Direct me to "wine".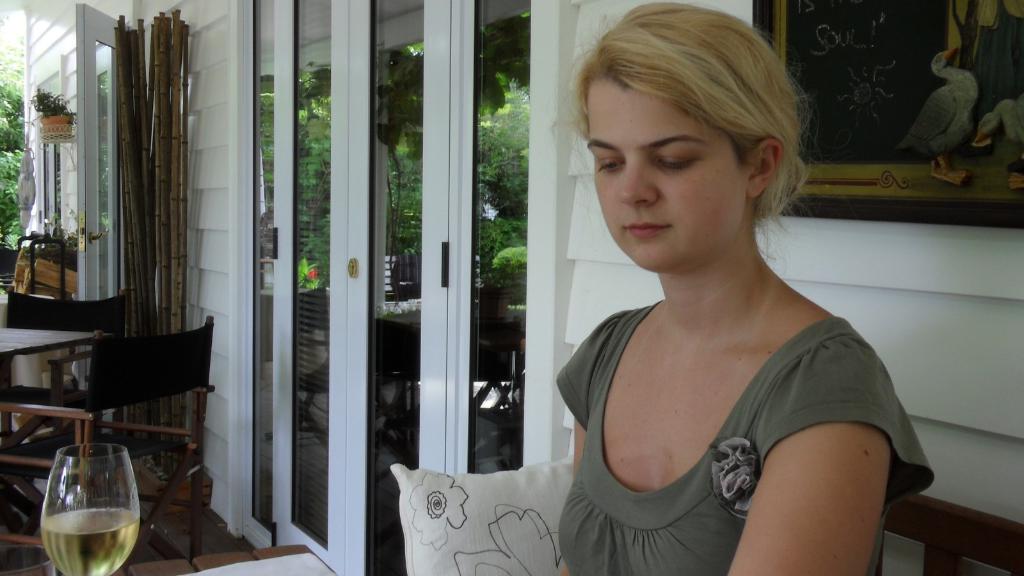
Direction: pyautogui.locateOnScreen(33, 442, 135, 575).
